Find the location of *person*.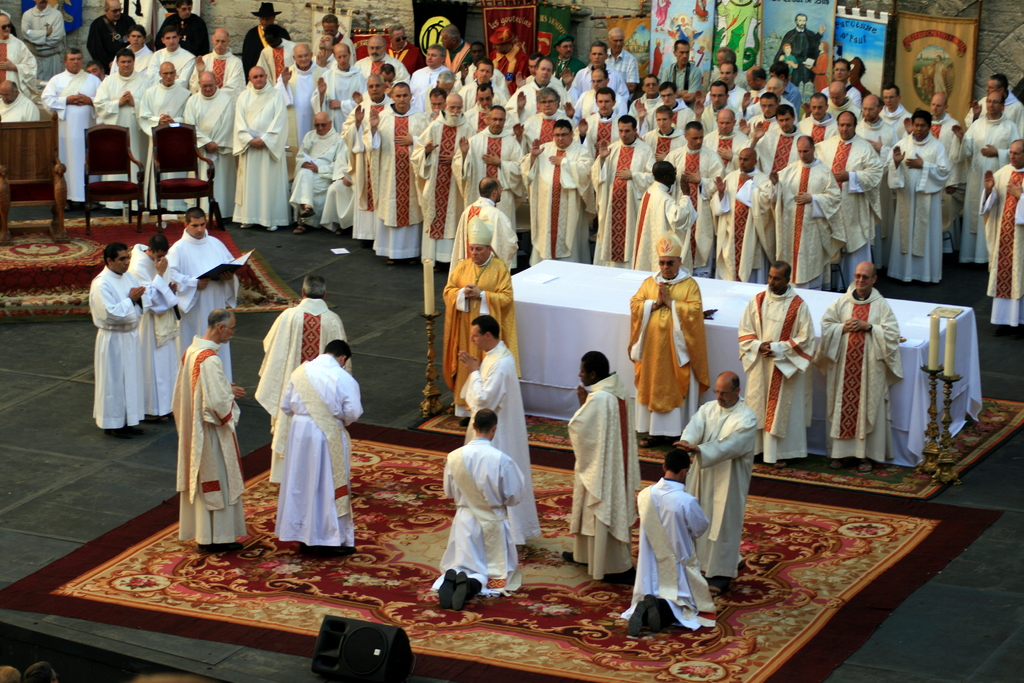
Location: crop(0, 7, 40, 104).
